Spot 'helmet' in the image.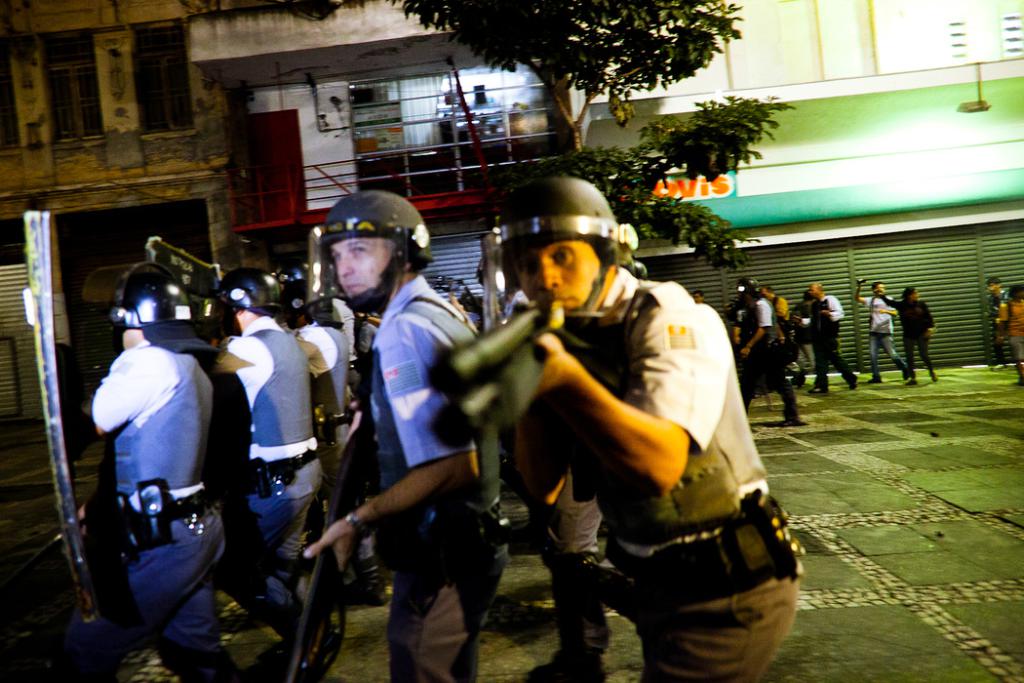
'helmet' found at (321,192,439,316).
